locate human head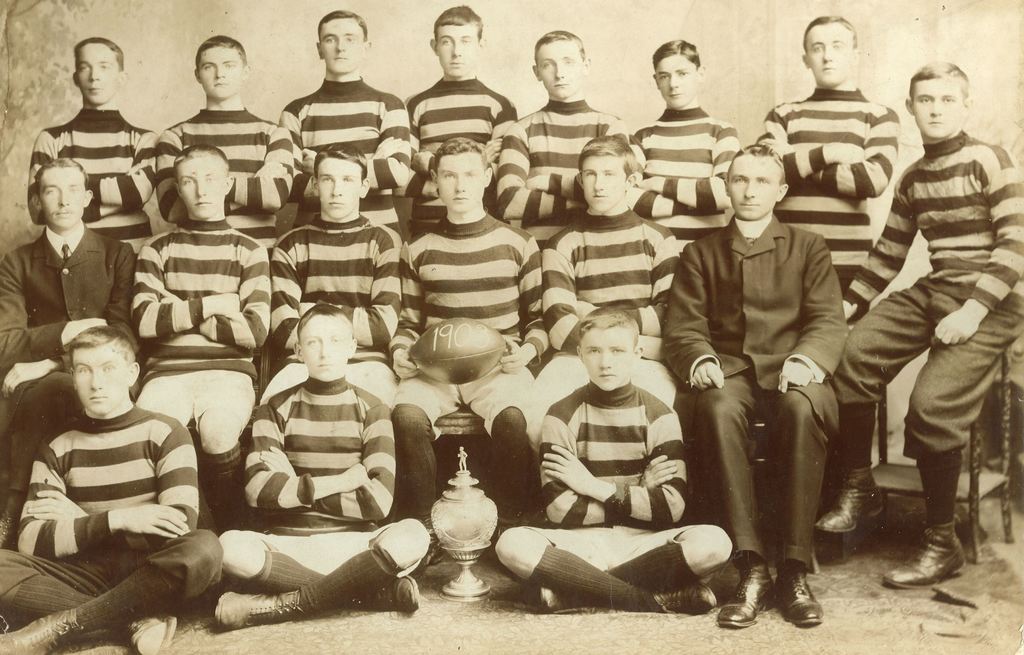
(312, 10, 370, 75)
